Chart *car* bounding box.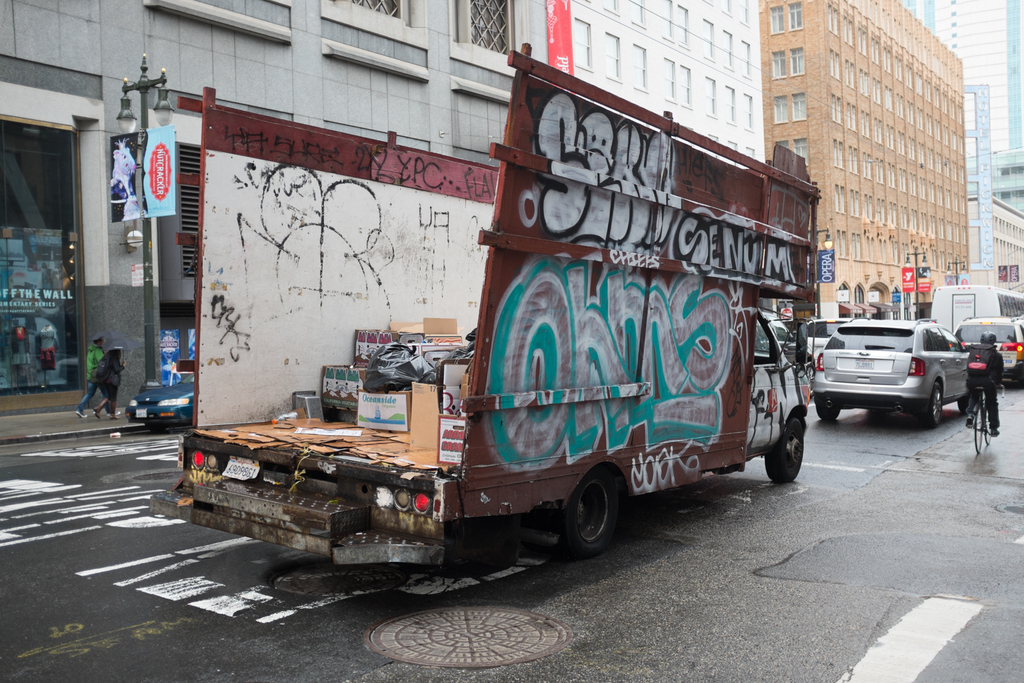
Charted: <region>951, 314, 1023, 392</region>.
